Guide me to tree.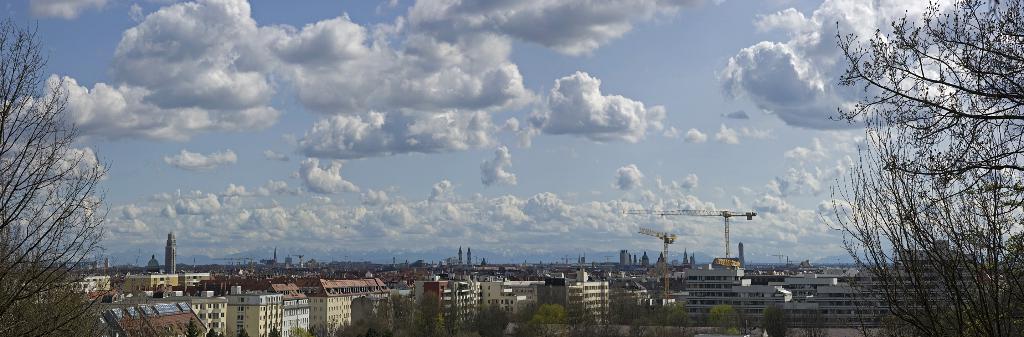
Guidance: <box>808,10,1000,335</box>.
